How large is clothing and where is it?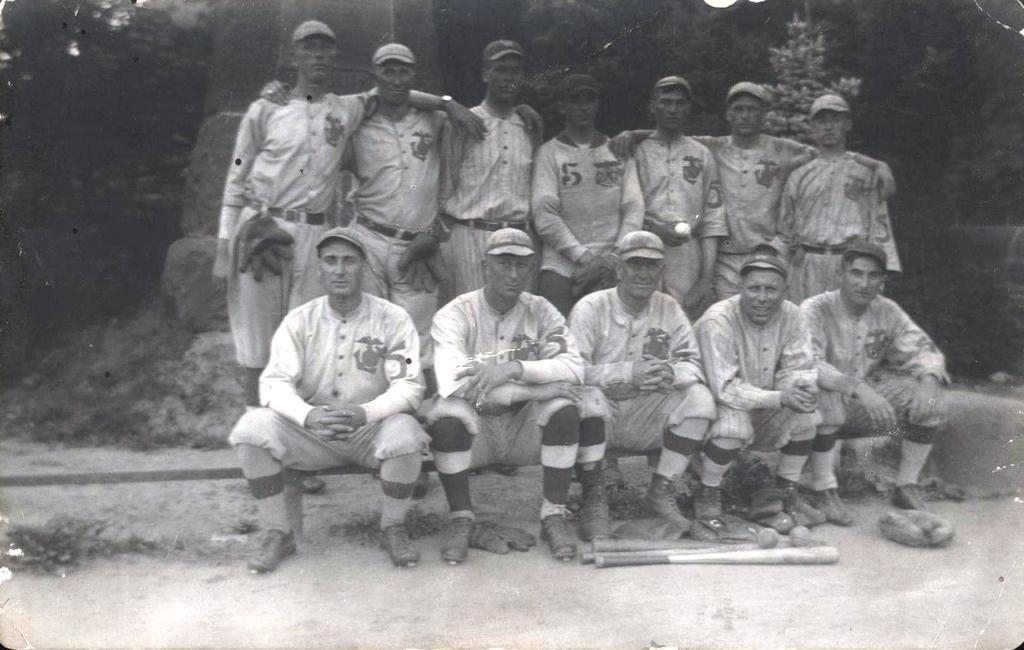
Bounding box: [x1=236, y1=365, x2=264, y2=414].
